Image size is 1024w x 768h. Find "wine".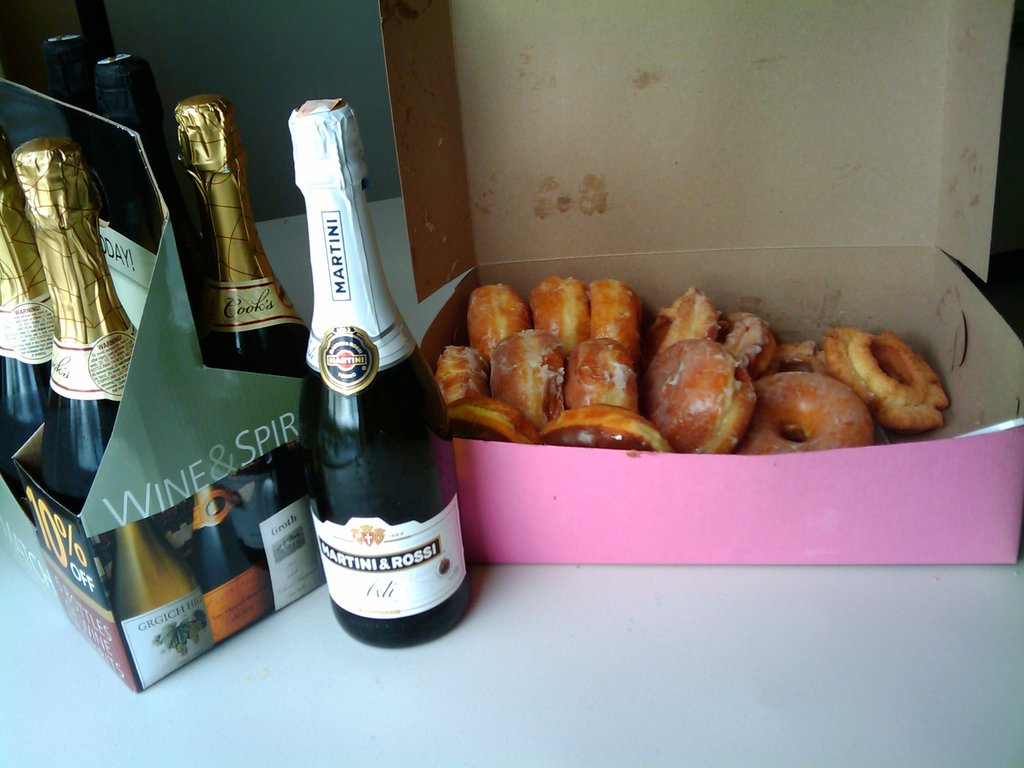
x1=198 y1=479 x2=278 y2=648.
